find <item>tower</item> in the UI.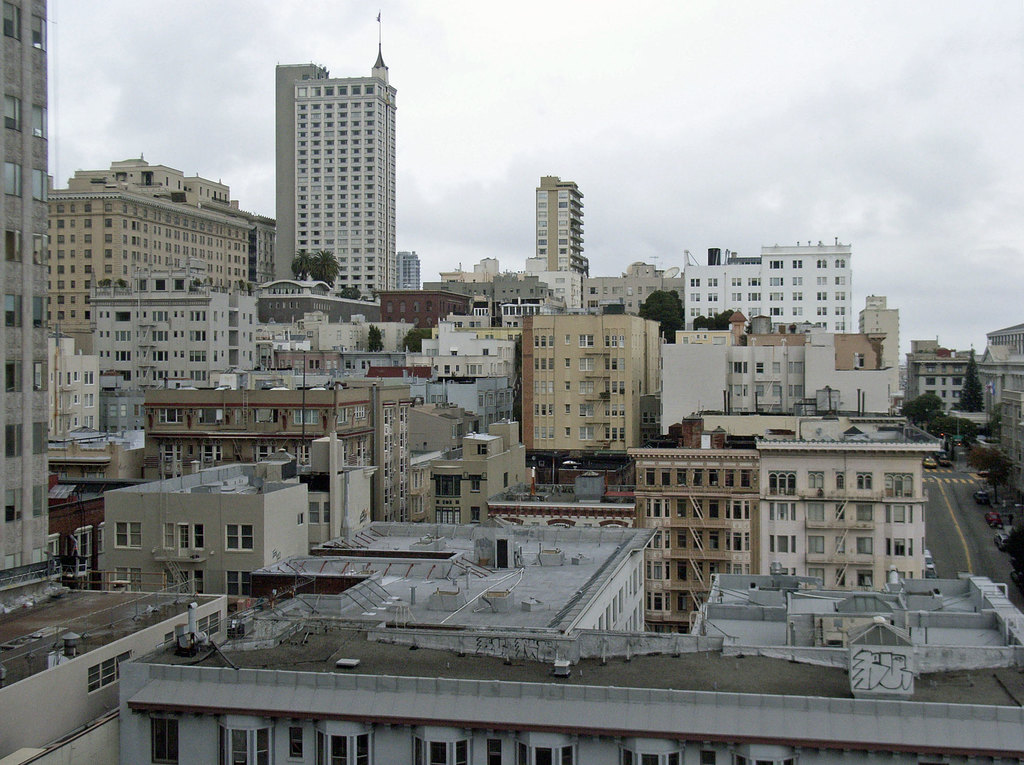
UI element at <region>140, 384, 407, 520</region>.
